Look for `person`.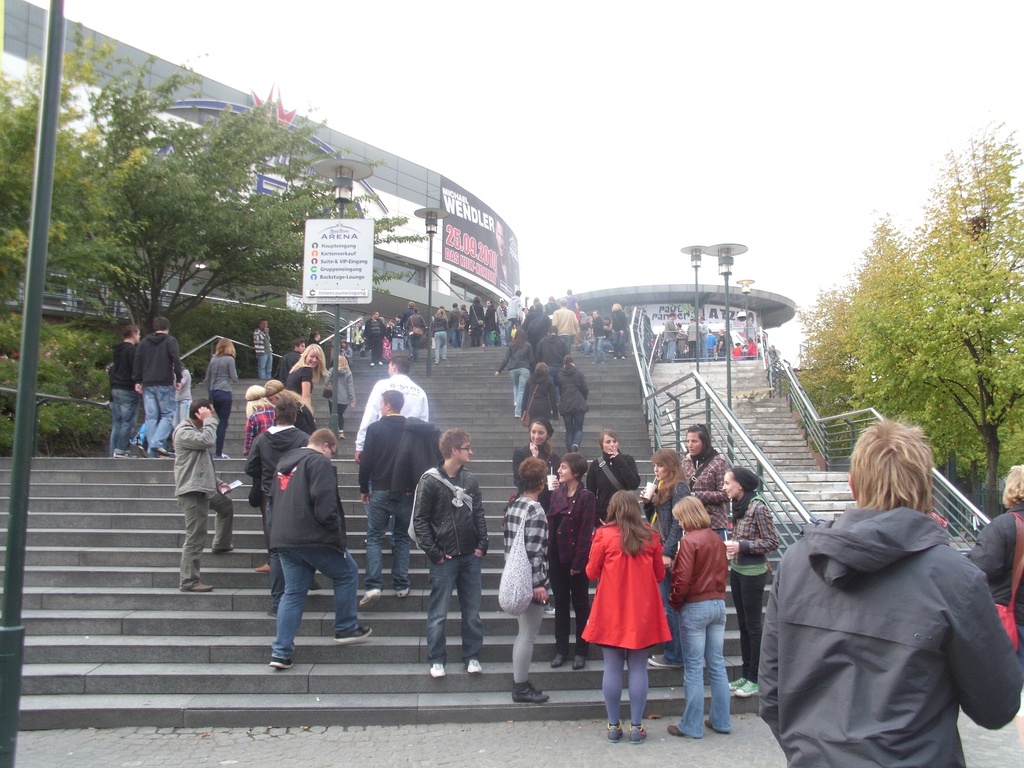
Found: detection(955, 459, 1023, 682).
